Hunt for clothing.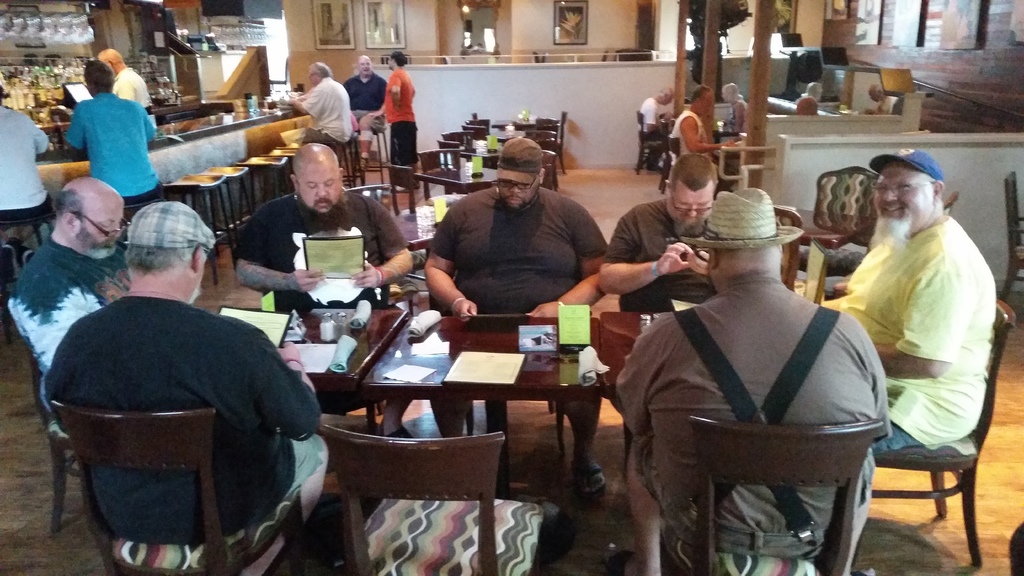
Hunted down at bbox=(2, 233, 115, 438).
